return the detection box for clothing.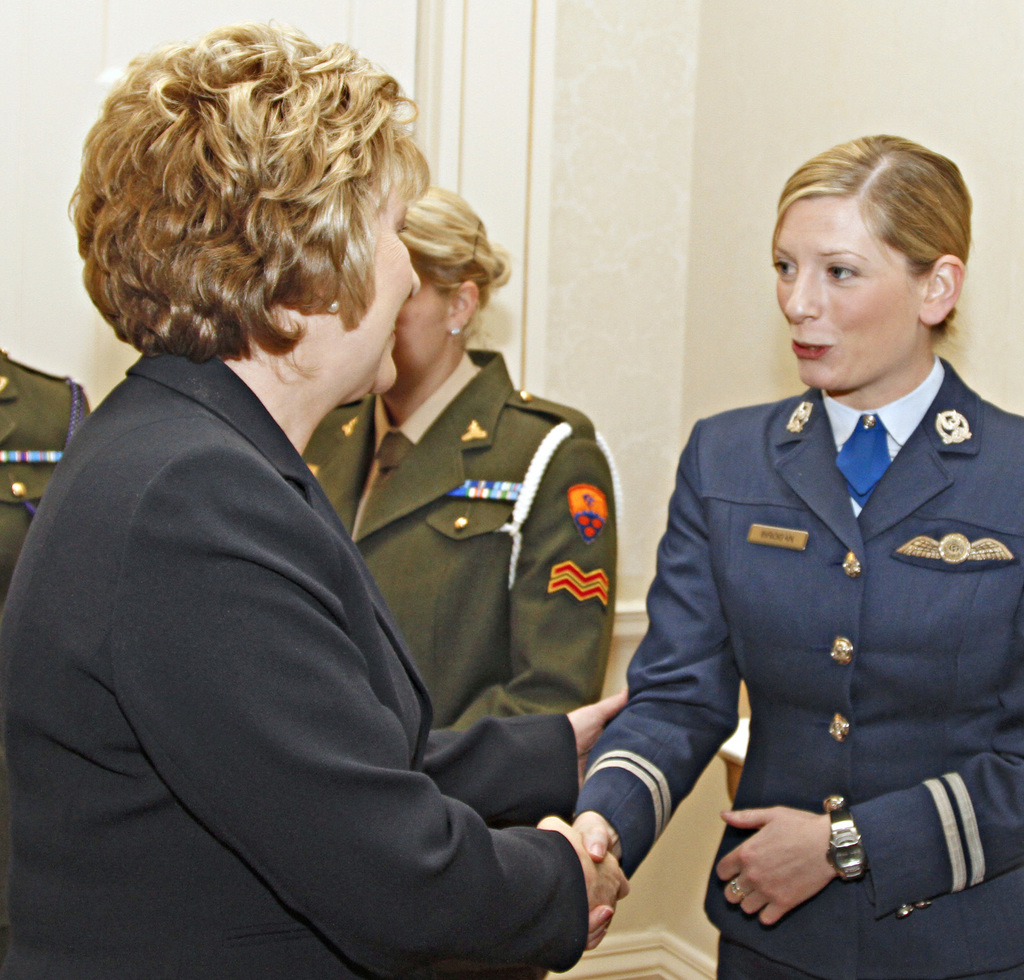
bbox(302, 348, 617, 730).
